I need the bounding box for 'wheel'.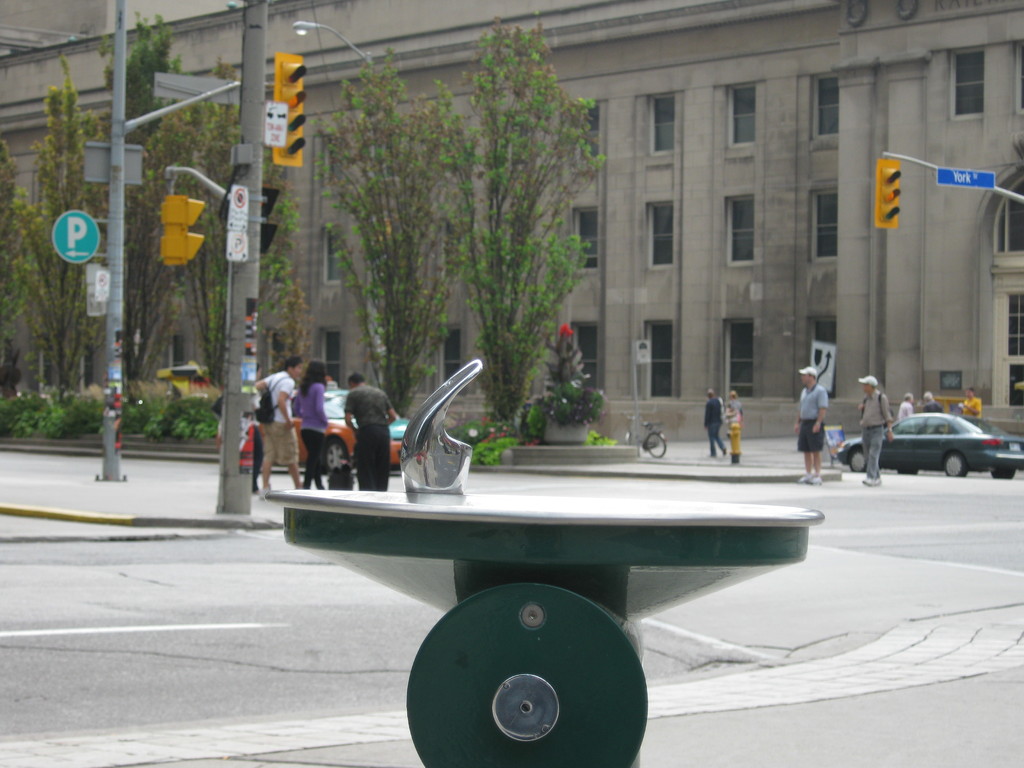
Here it is: {"x1": 396, "y1": 581, "x2": 651, "y2": 767}.
